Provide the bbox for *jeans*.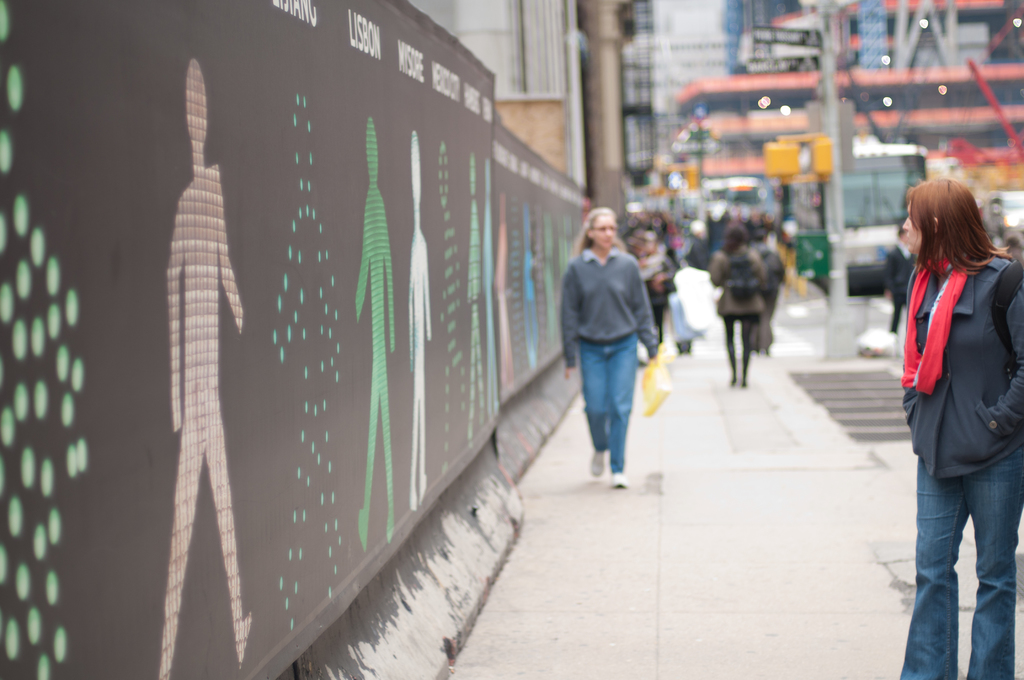
x1=916, y1=458, x2=1018, y2=678.
